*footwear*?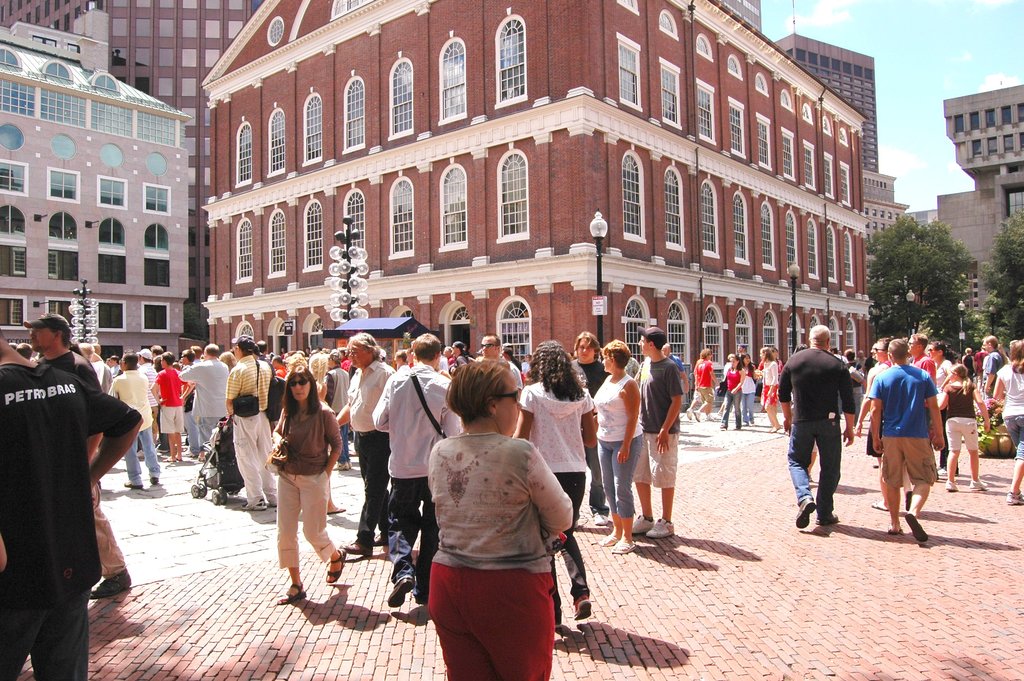
bbox=[385, 574, 414, 616]
